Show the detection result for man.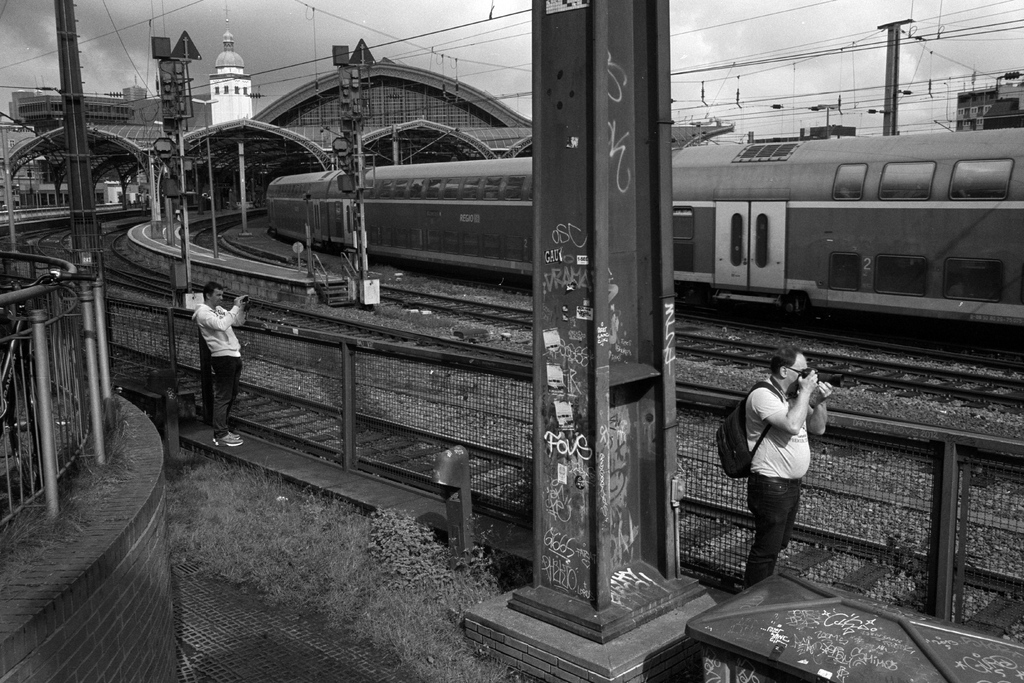
BBox(189, 279, 252, 449).
